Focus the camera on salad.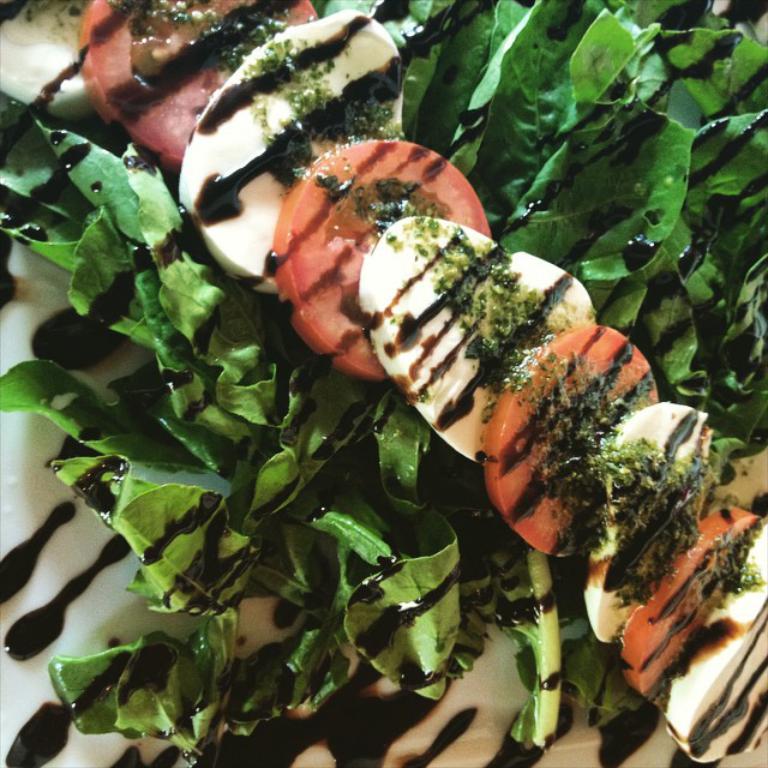
Focus region: detection(0, 0, 767, 767).
